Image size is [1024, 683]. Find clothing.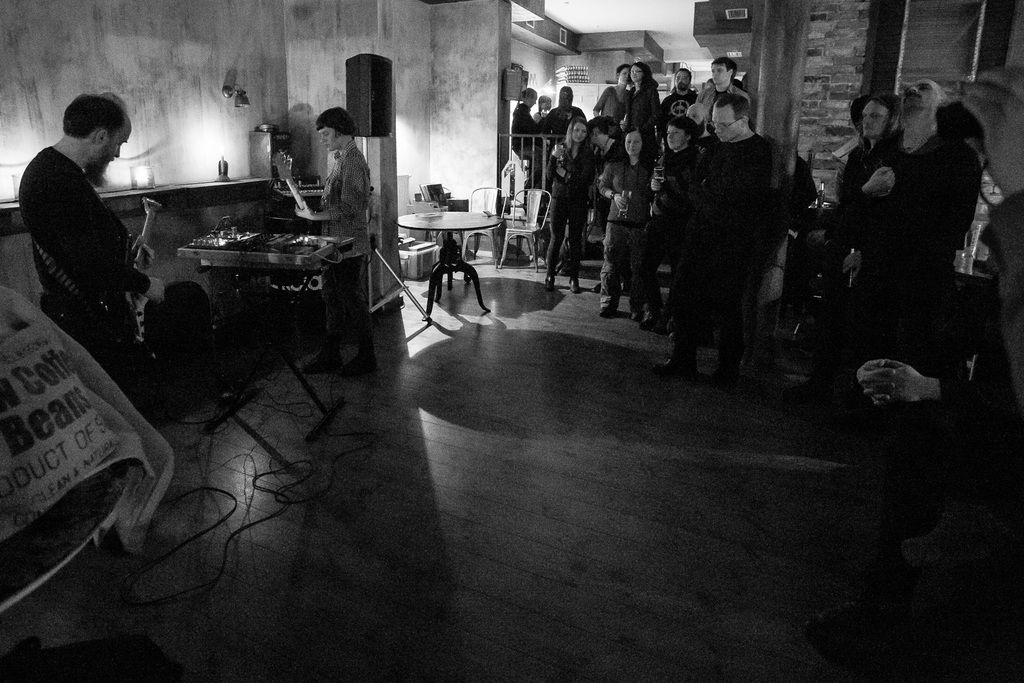
x1=506, y1=97, x2=546, y2=156.
